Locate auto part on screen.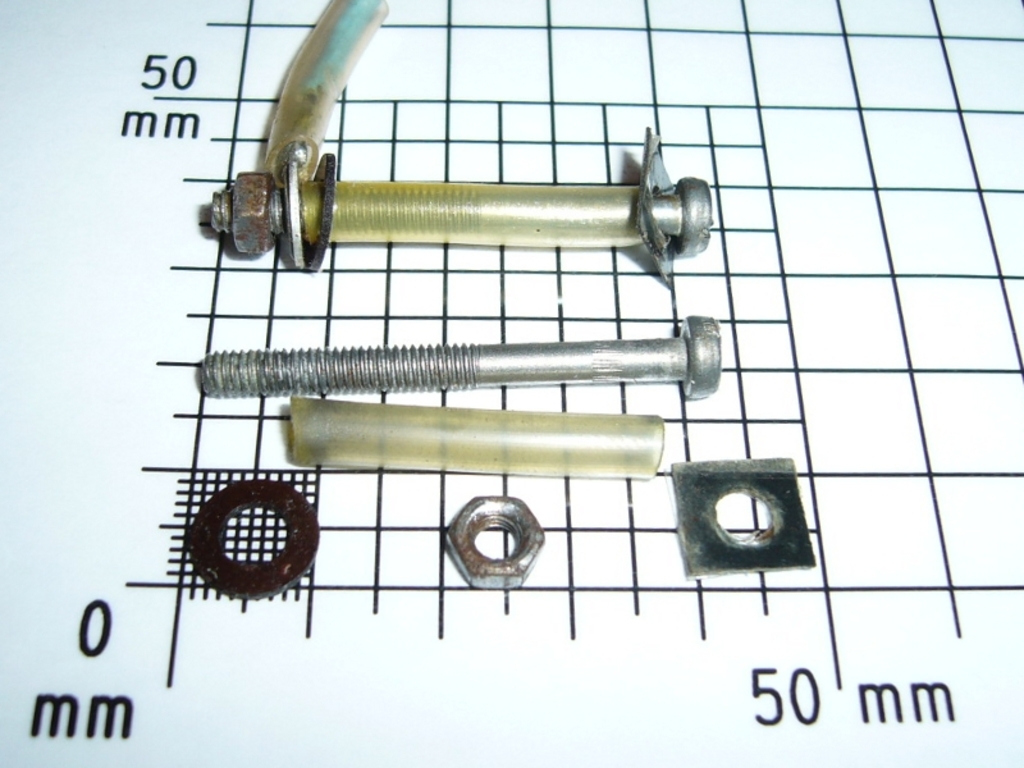
On screen at (x1=288, y1=393, x2=664, y2=480).
